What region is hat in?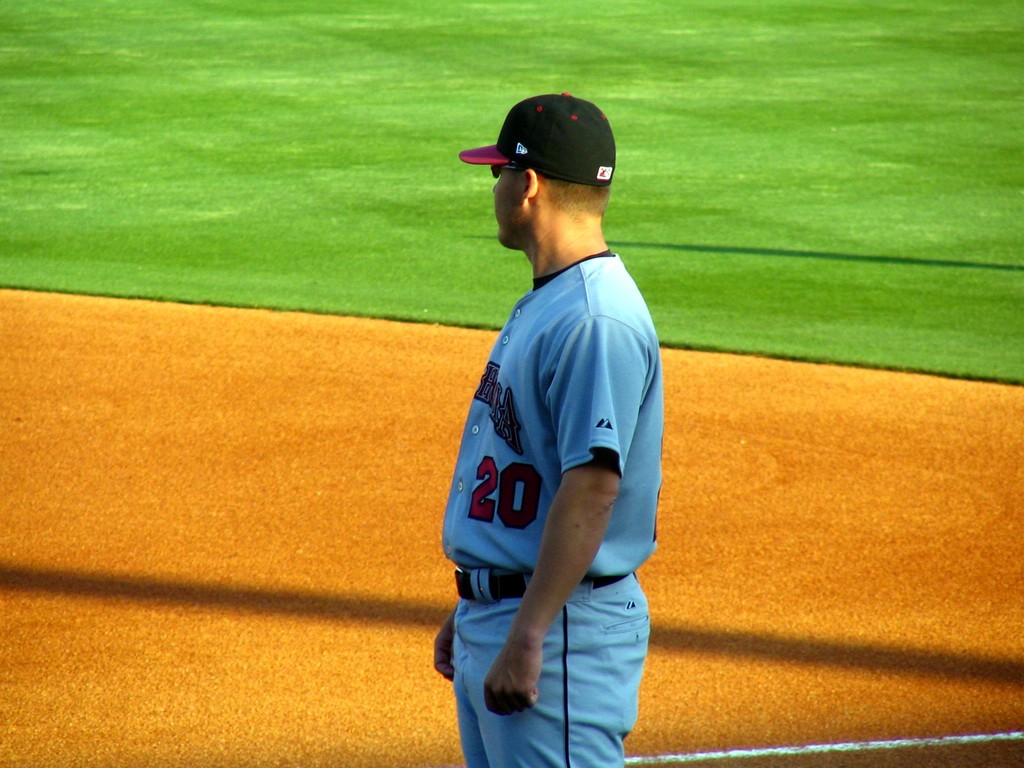
bbox=[459, 88, 618, 180].
